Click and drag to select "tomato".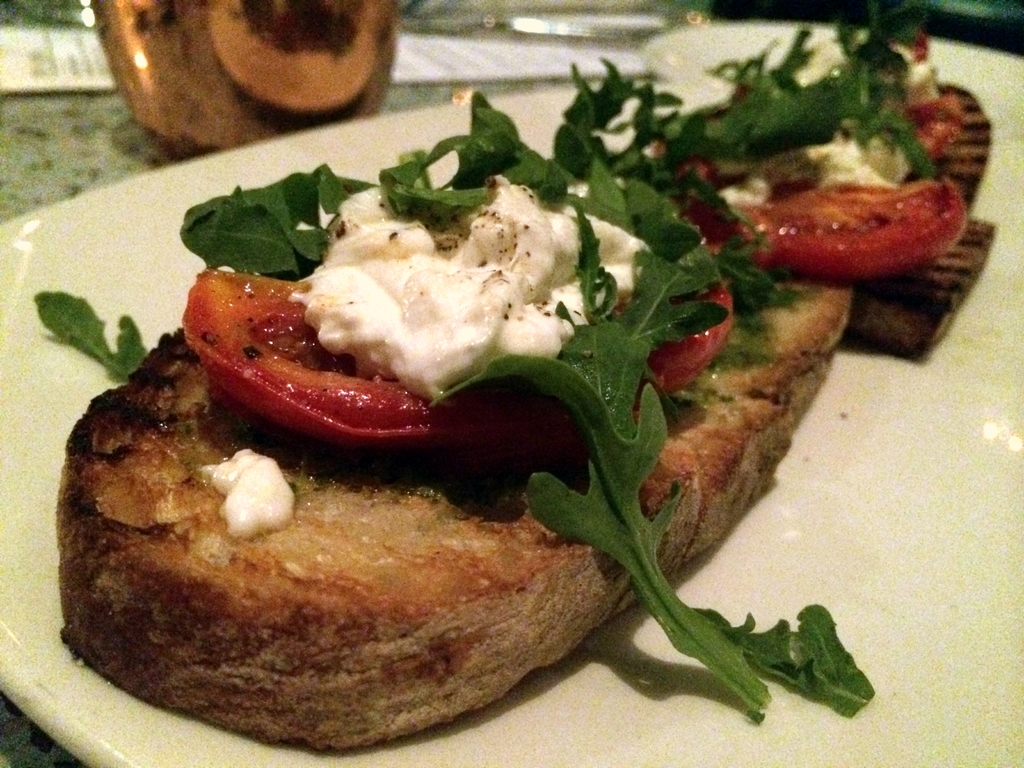
Selection: box=[179, 268, 732, 448].
